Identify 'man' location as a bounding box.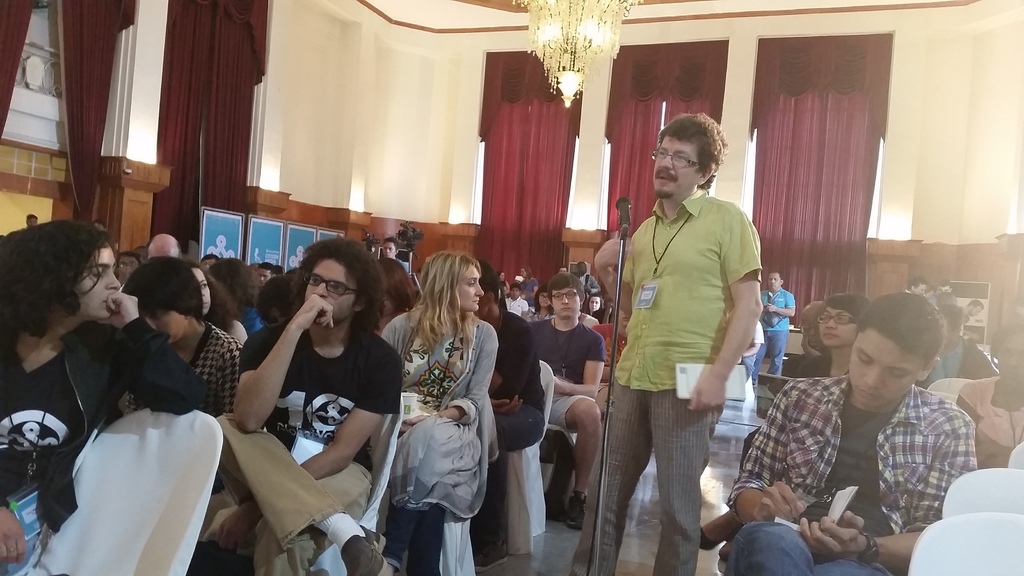
(122, 251, 238, 415).
